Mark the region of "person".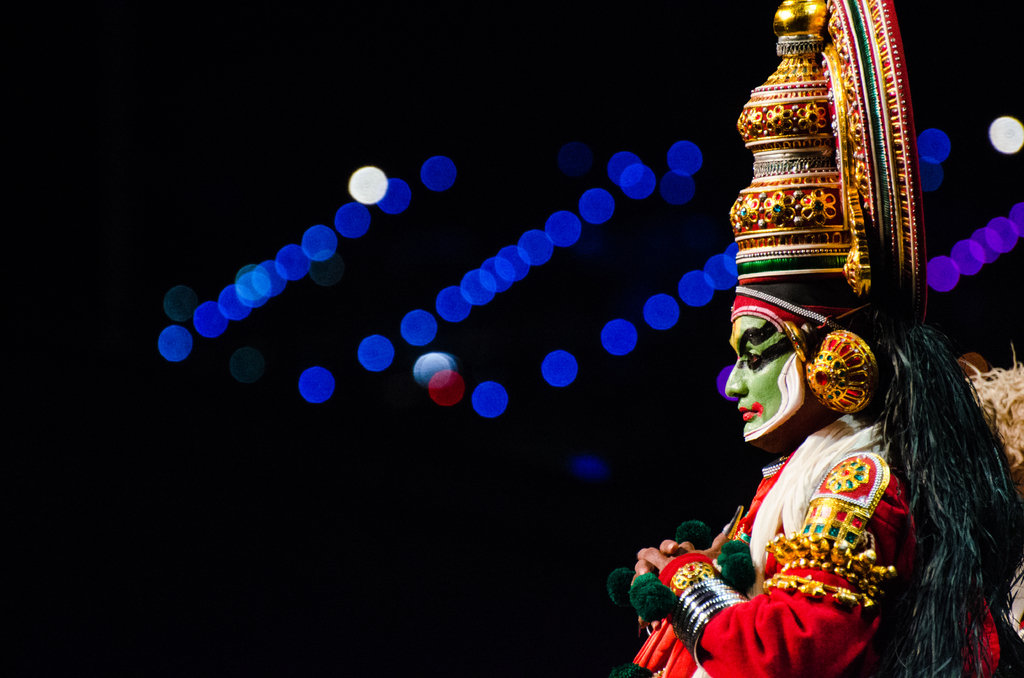
Region: detection(626, 251, 962, 670).
